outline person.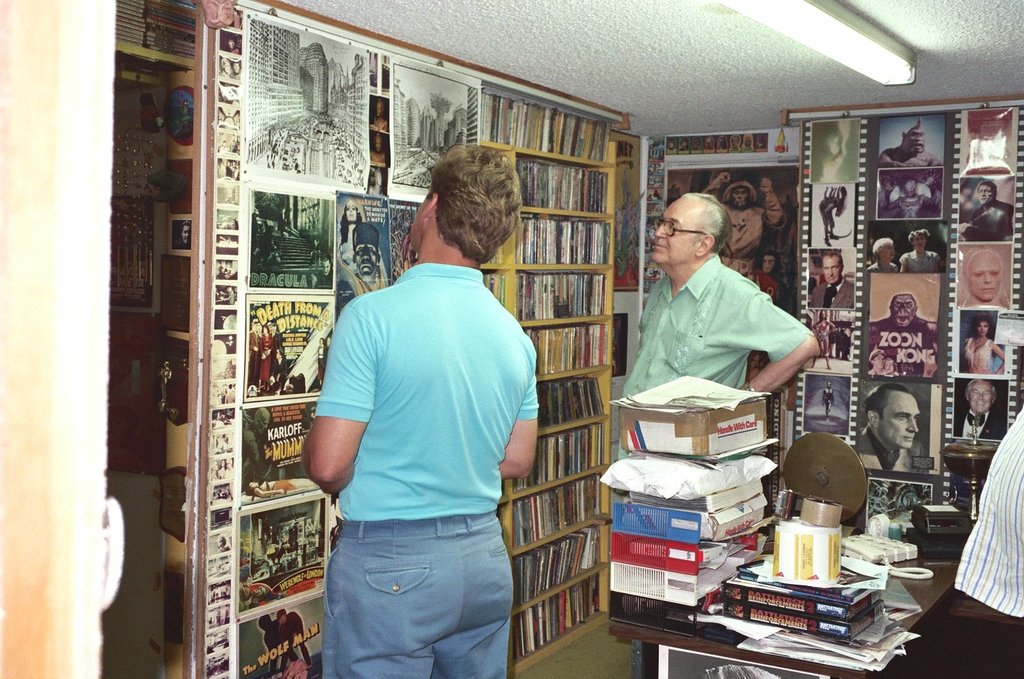
Outline: [left=963, top=315, right=1004, bottom=375].
